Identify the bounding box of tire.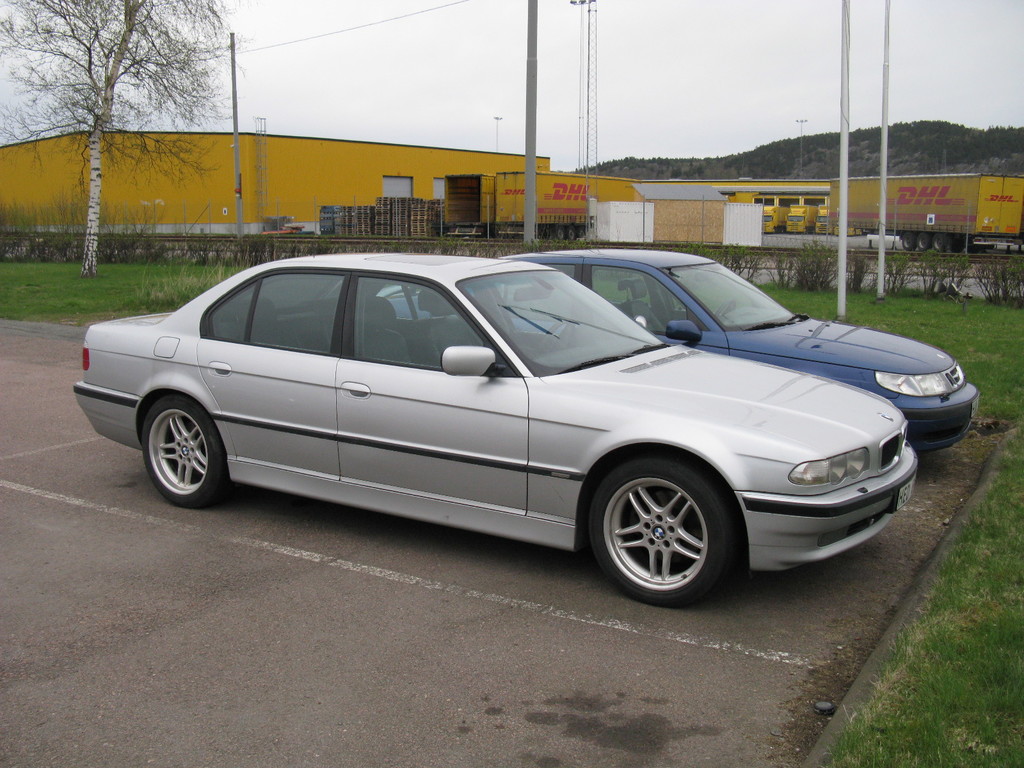
bbox=(582, 452, 739, 609).
